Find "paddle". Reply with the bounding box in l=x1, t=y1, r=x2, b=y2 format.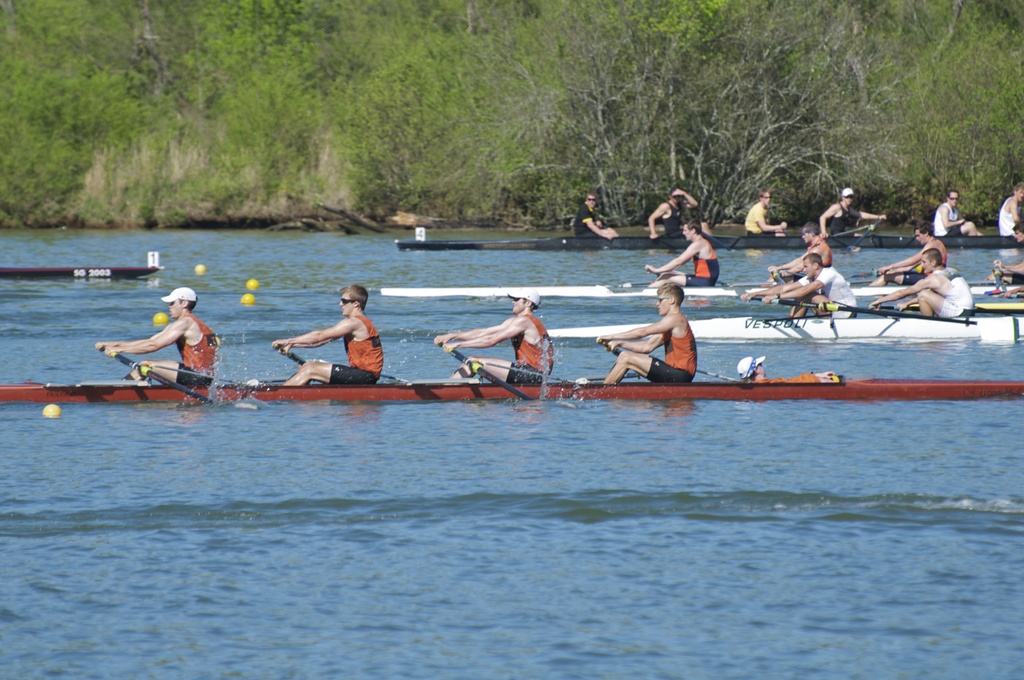
l=644, t=264, r=713, b=287.
